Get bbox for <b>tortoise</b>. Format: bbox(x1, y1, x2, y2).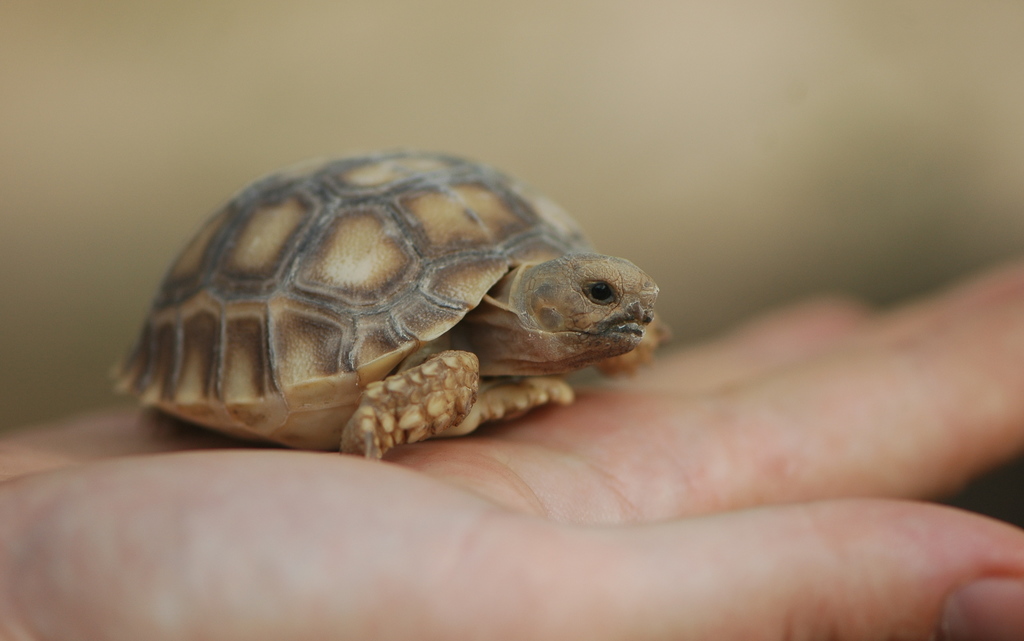
bbox(106, 148, 675, 465).
